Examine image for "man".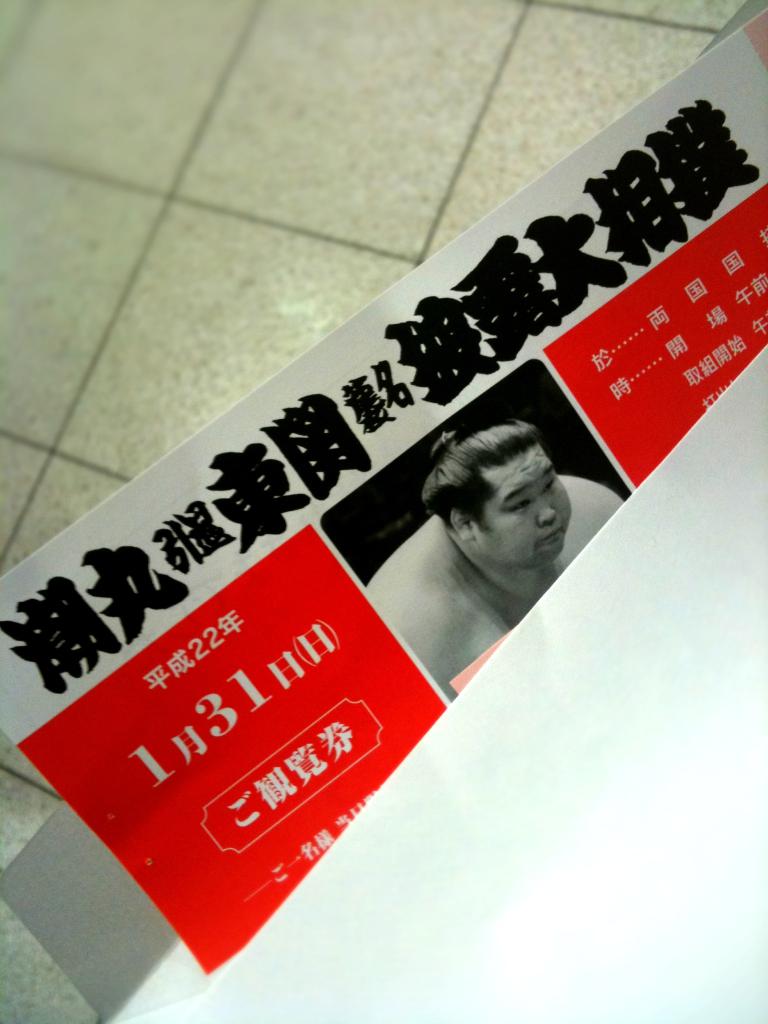
Examination result: (x1=366, y1=430, x2=629, y2=700).
